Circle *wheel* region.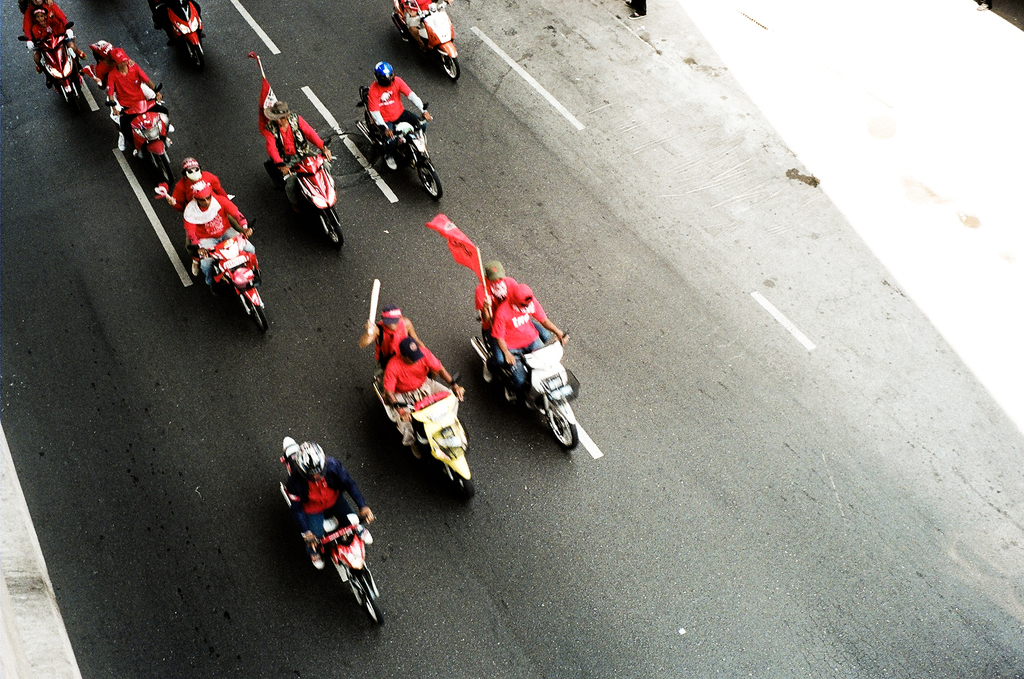
Region: crop(245, 306, 268, 332).
